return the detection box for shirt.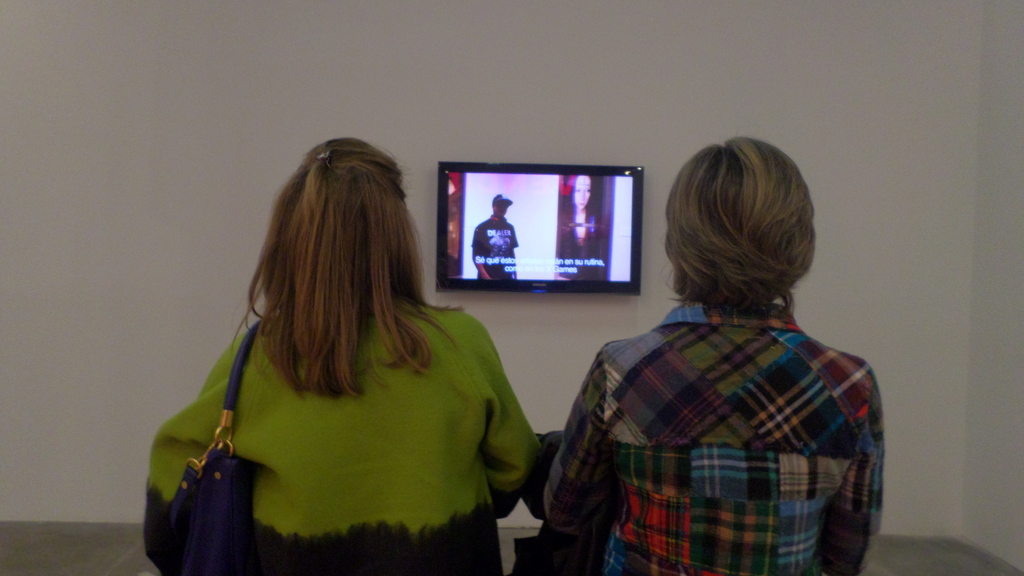
x1=548, y1=305, x2=885, y2=575.
